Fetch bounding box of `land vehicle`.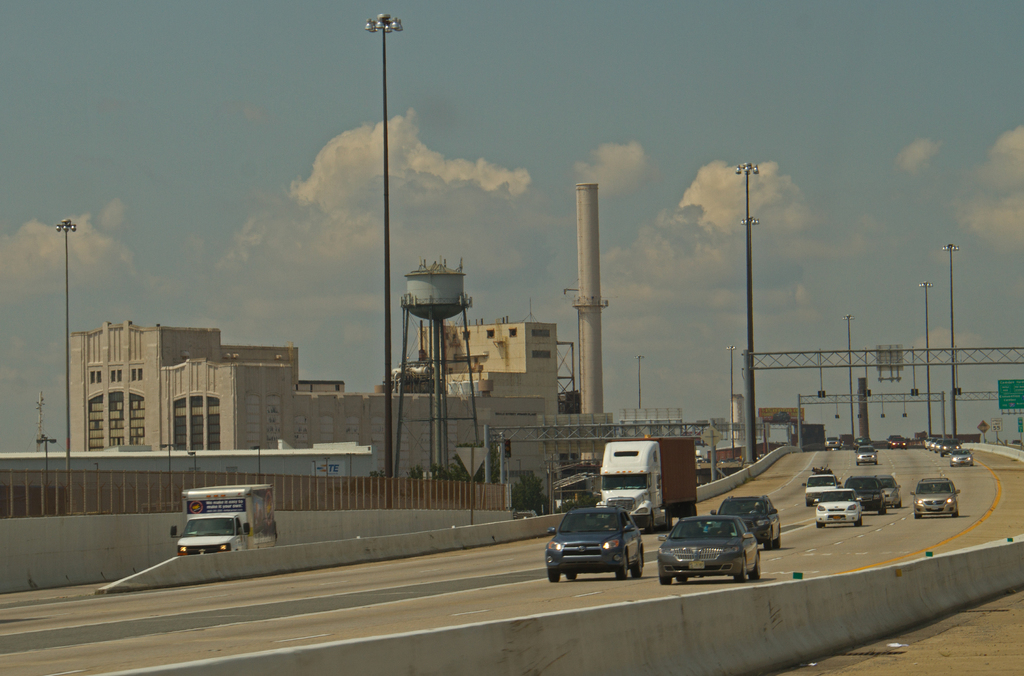
Bbox: 843/476/884/517.
